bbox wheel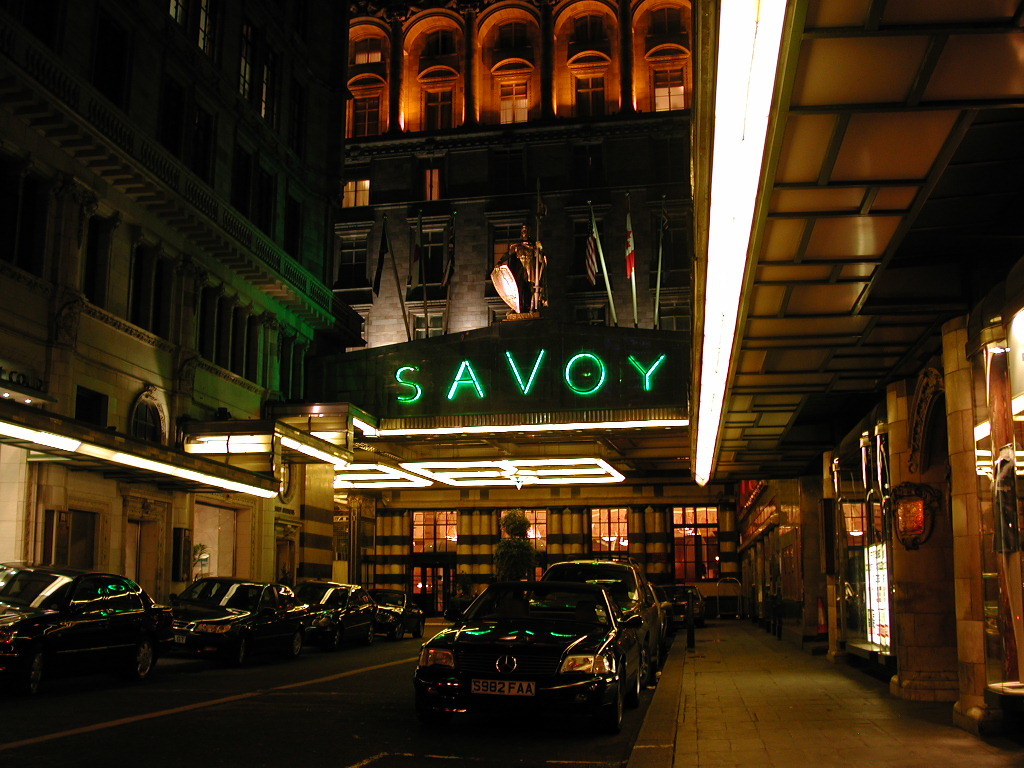
<region>143, 640, 150, 684</region>
